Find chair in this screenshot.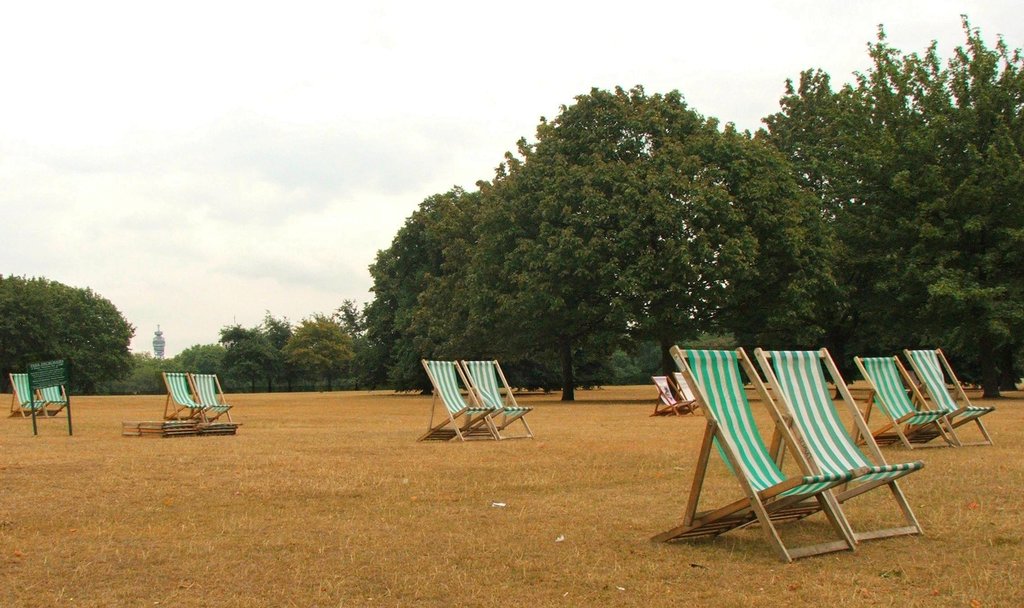
The bounding box for chair is 39/388/64/415.
